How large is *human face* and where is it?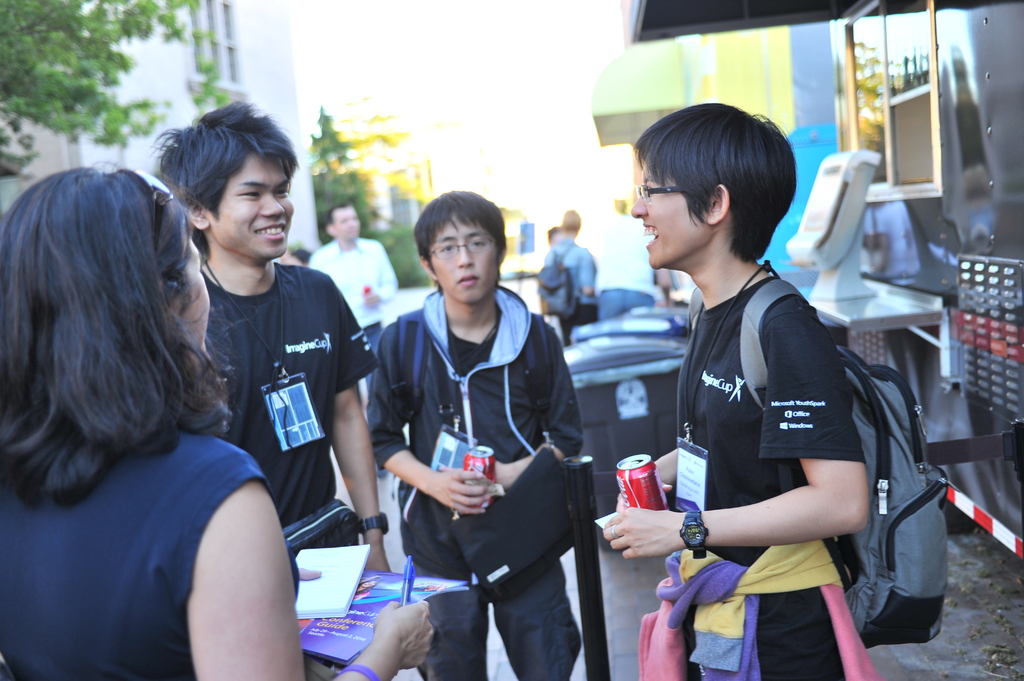
Bounding box: (629, 157, 713, 264).
